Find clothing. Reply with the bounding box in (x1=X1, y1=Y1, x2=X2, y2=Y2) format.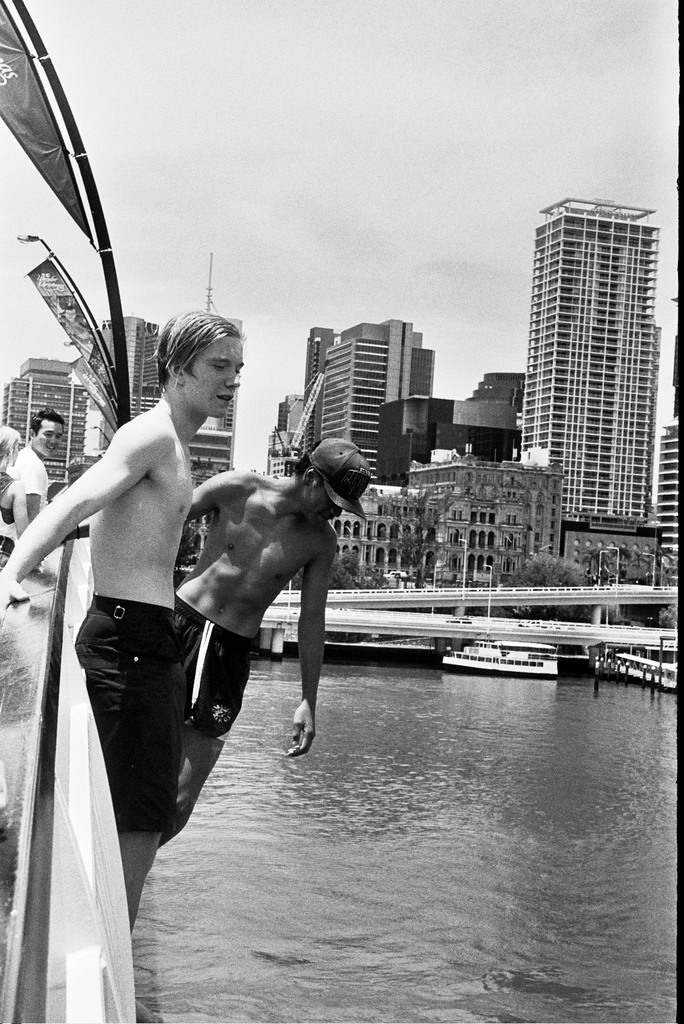
(x1=170, y1=596, x2=257, y2=739).
